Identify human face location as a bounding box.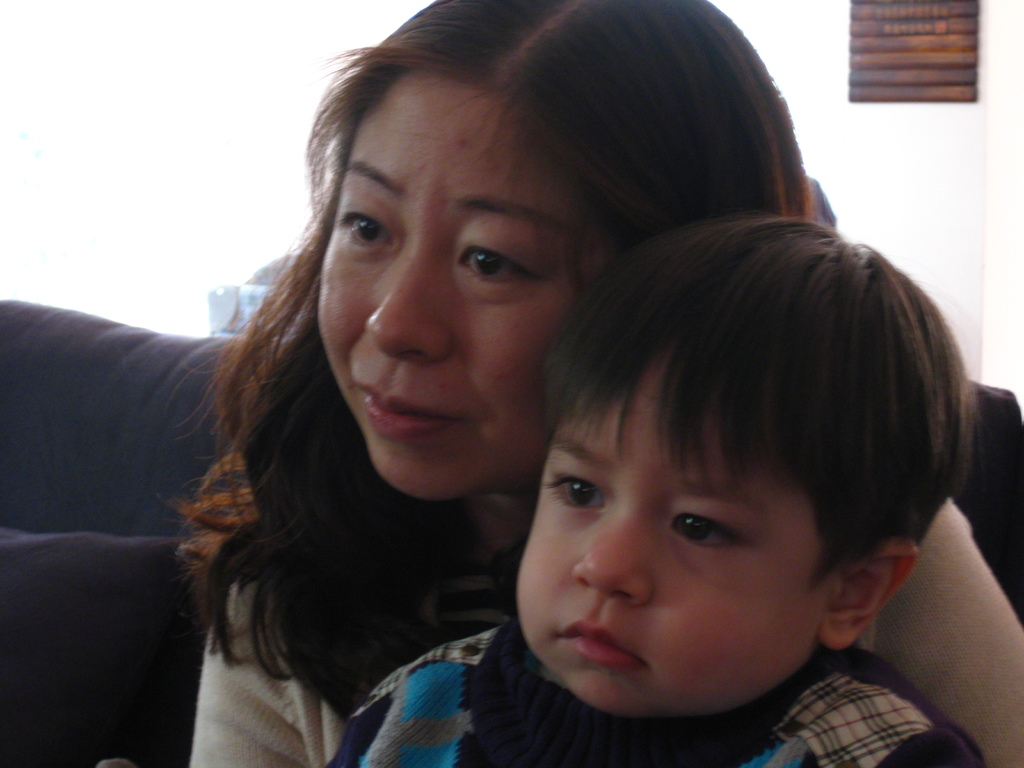
[x1=516, y1=362, x2=826, y2=722].
